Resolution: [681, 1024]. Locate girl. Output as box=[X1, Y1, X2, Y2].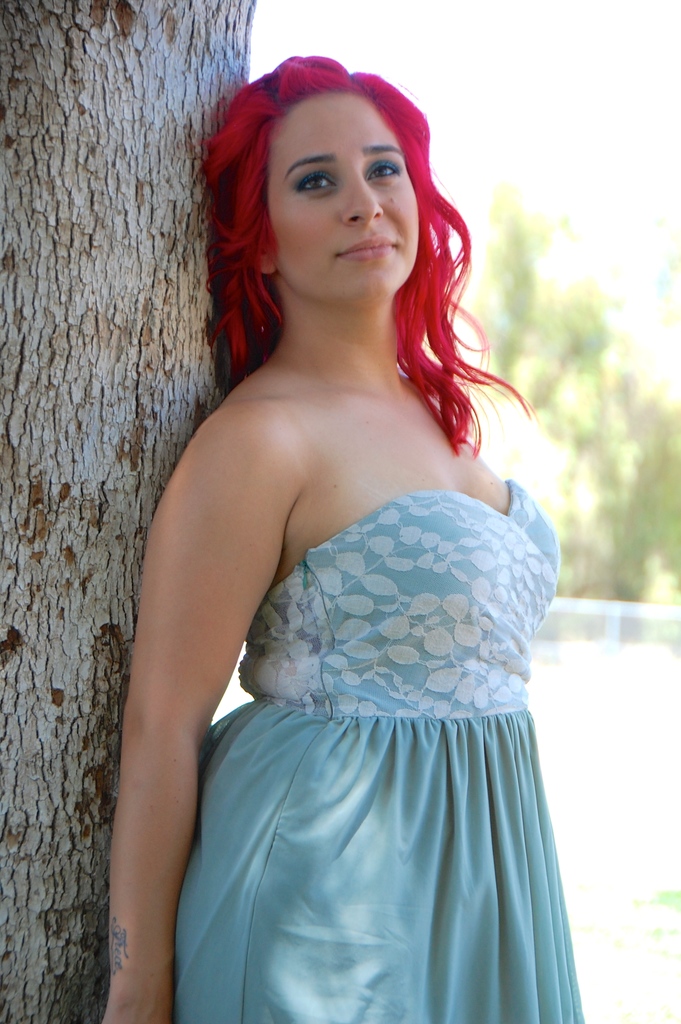
box=[101, 56, 587, 1023].
